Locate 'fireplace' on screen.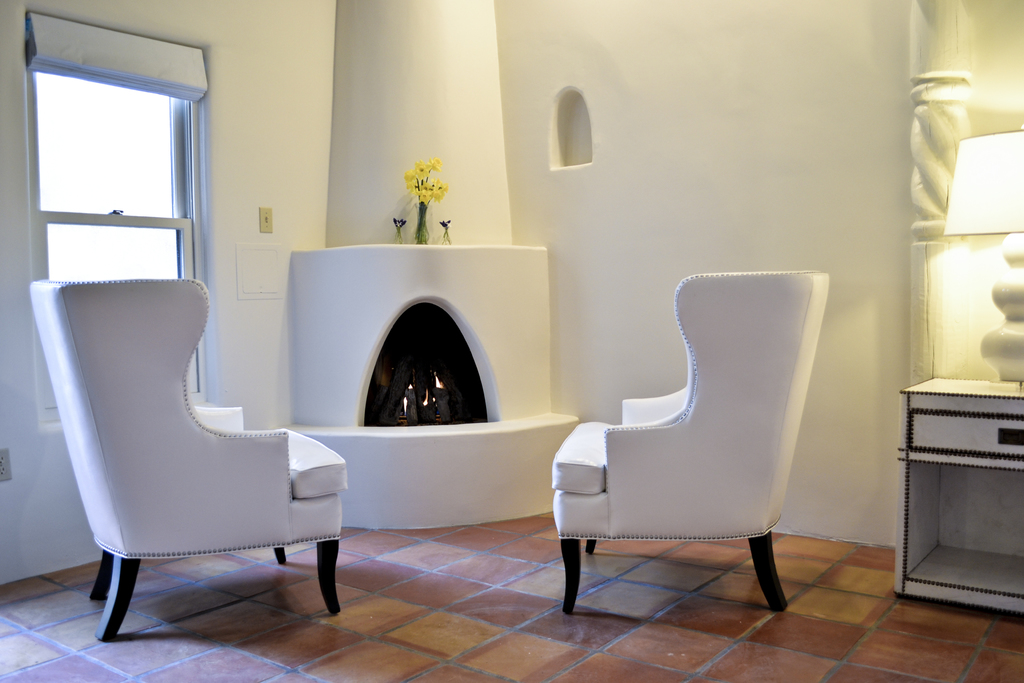
On screen at locate(365, 302, 488, 425).
